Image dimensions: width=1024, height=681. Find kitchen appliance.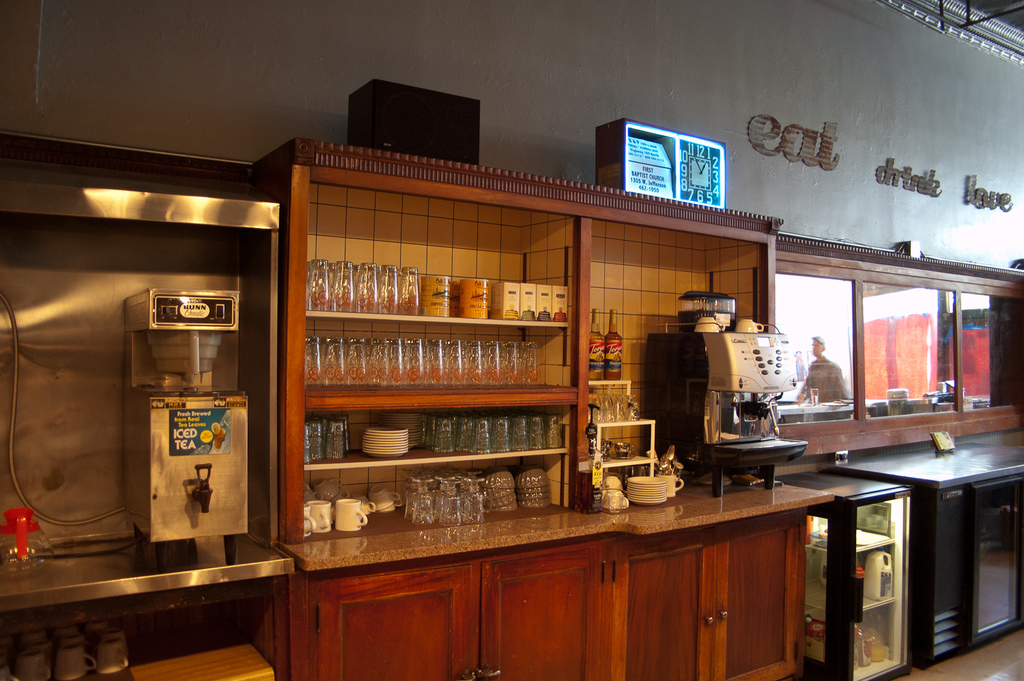
select_region(713, 314, 729, 331).
